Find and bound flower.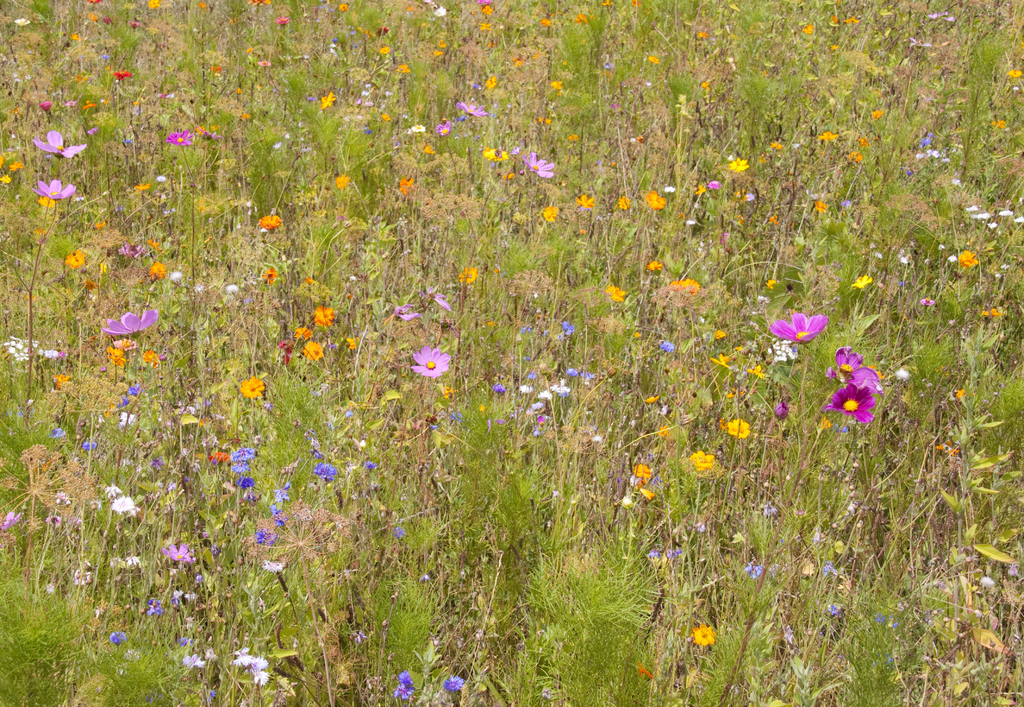
Bound: left=527, top=151, right=554, bottom=180.
